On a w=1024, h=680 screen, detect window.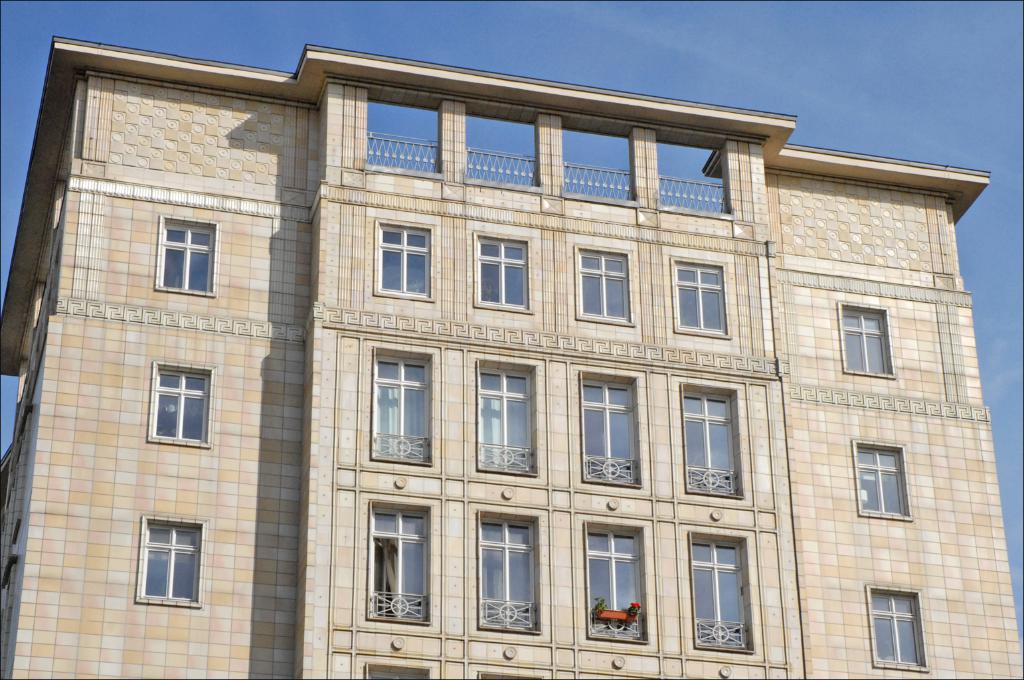
[left=476, top=354, right=538, bottom=477].
